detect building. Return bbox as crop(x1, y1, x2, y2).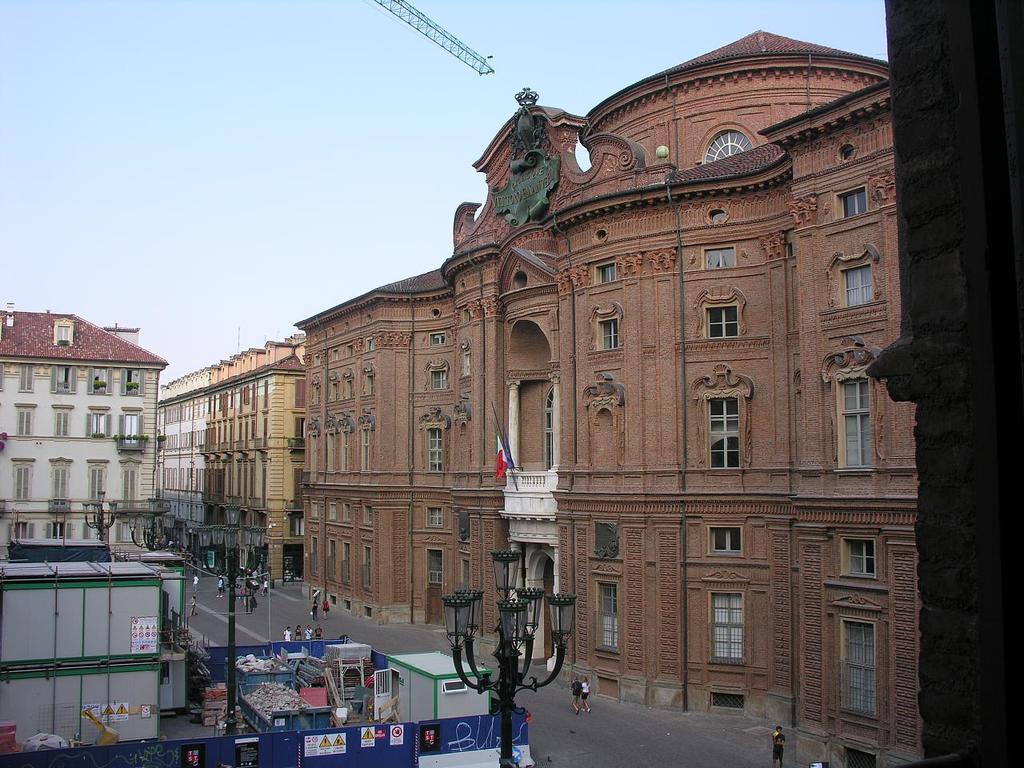
crop(0, 300, 169, 554).
